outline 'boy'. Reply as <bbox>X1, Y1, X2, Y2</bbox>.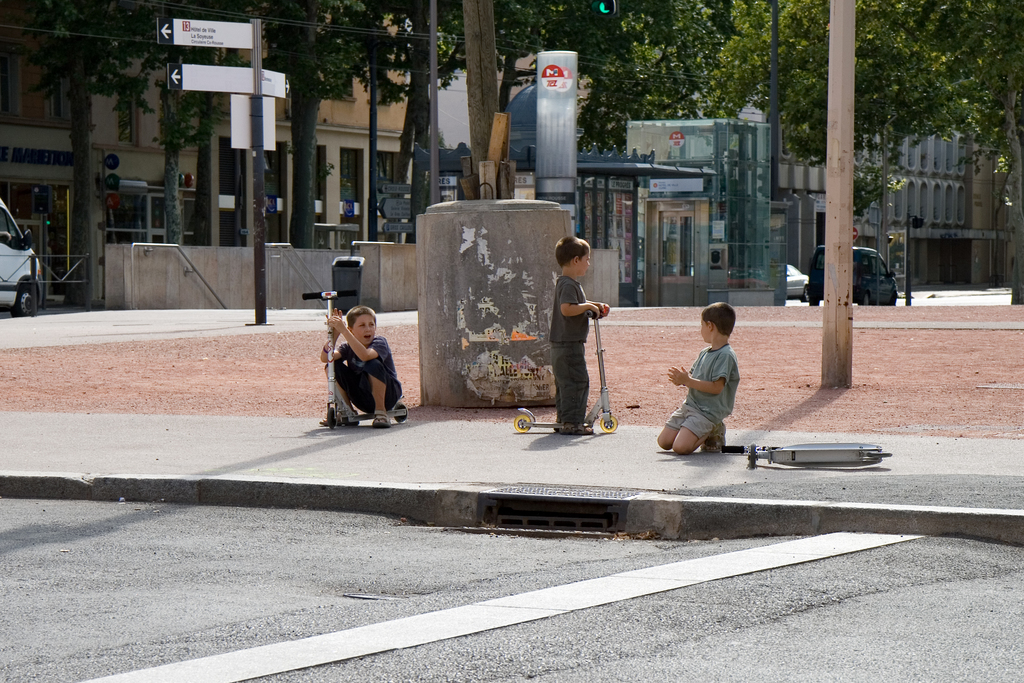
<bbox>552, 238, 611, 434</bbox>.
